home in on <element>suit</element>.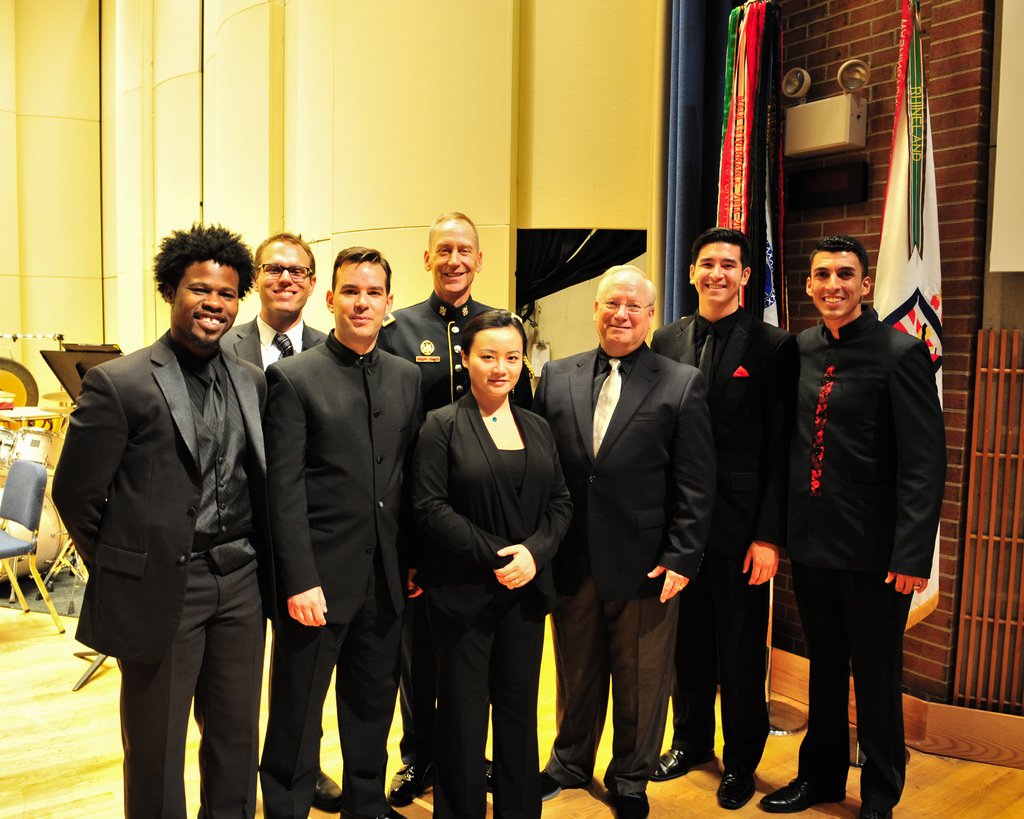
Homed in at (217,314,330,765).
